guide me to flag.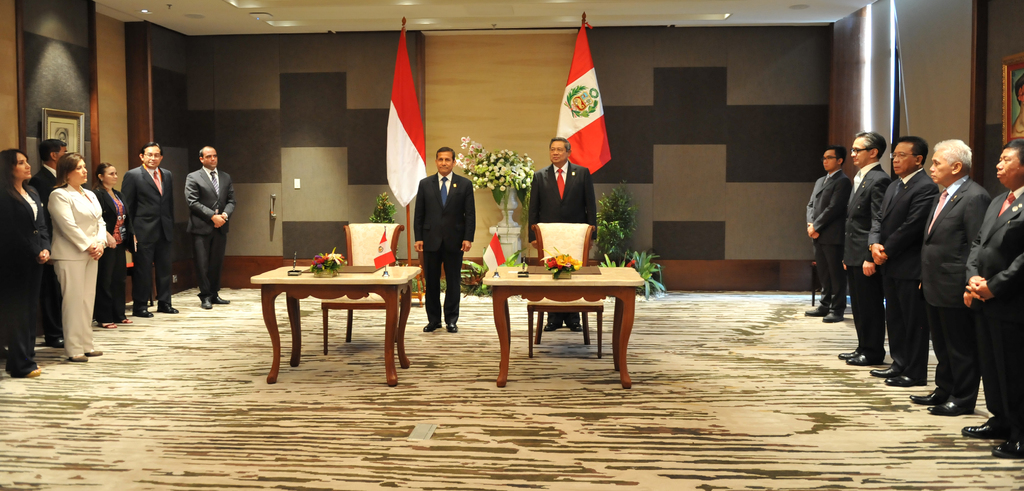
Guidance: [484, 230, 504, 272].
